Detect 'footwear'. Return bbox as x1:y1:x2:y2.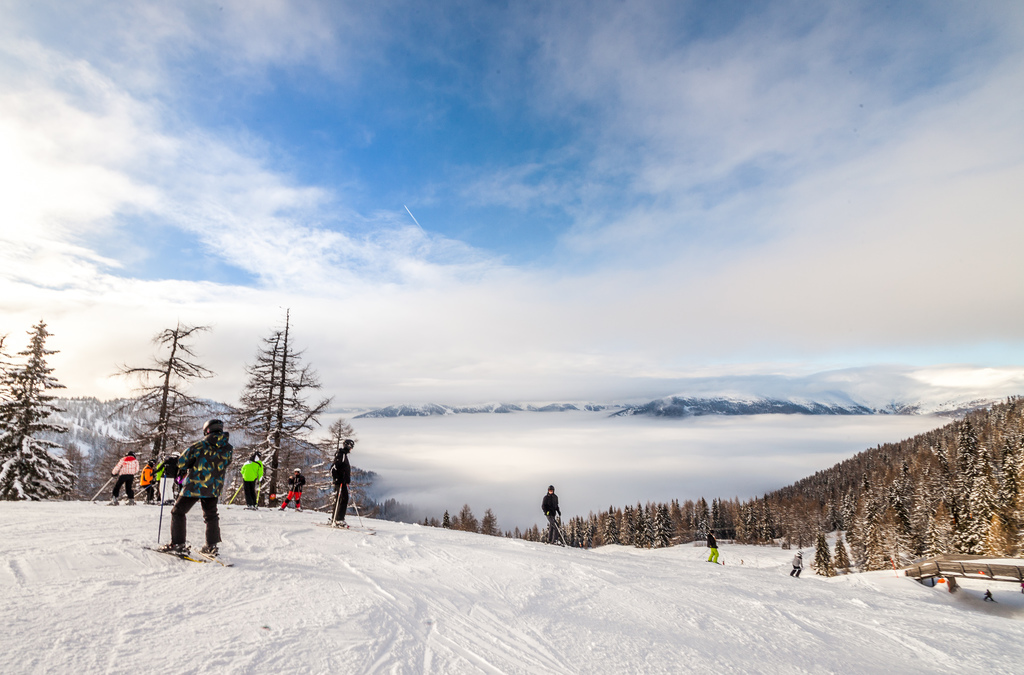
156:539:191:557.
